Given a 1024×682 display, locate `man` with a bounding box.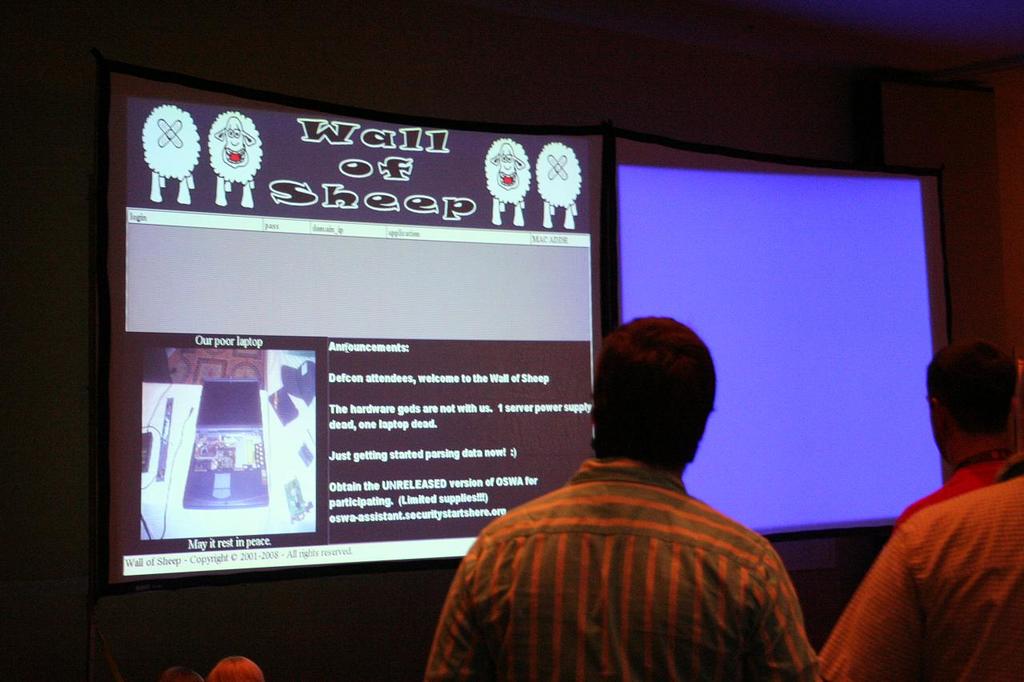
Located: <box>425,309,828,679</box>.
